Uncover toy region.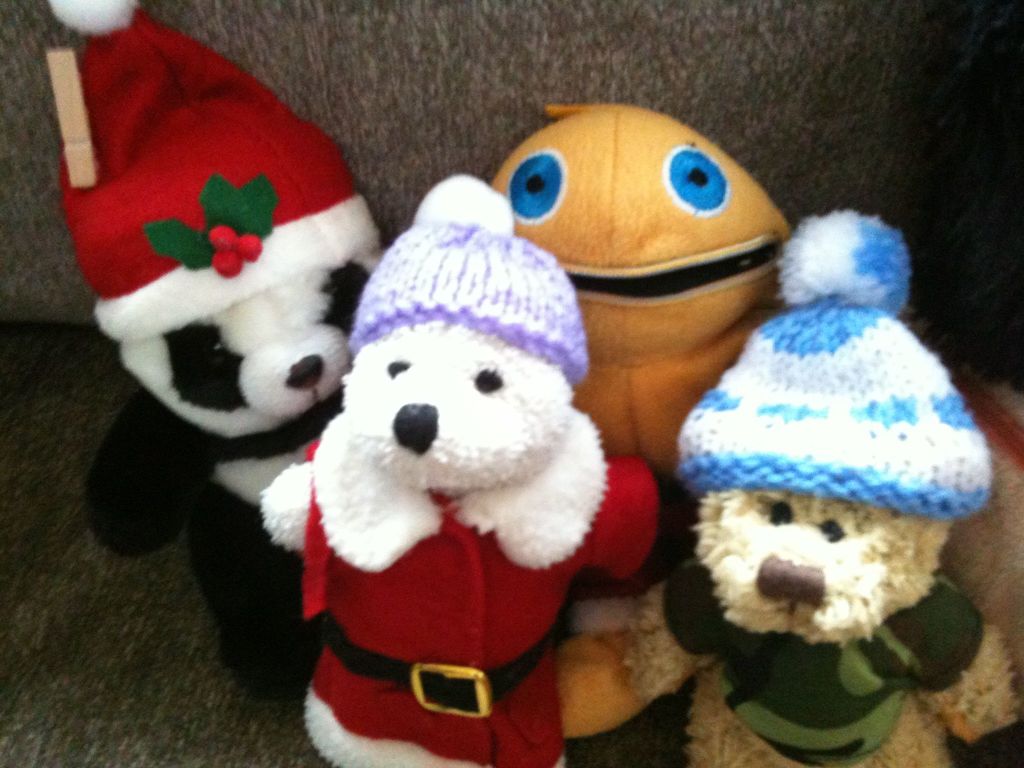
Uncovered: x1=257, y1=164, x2=692, y2=767.
